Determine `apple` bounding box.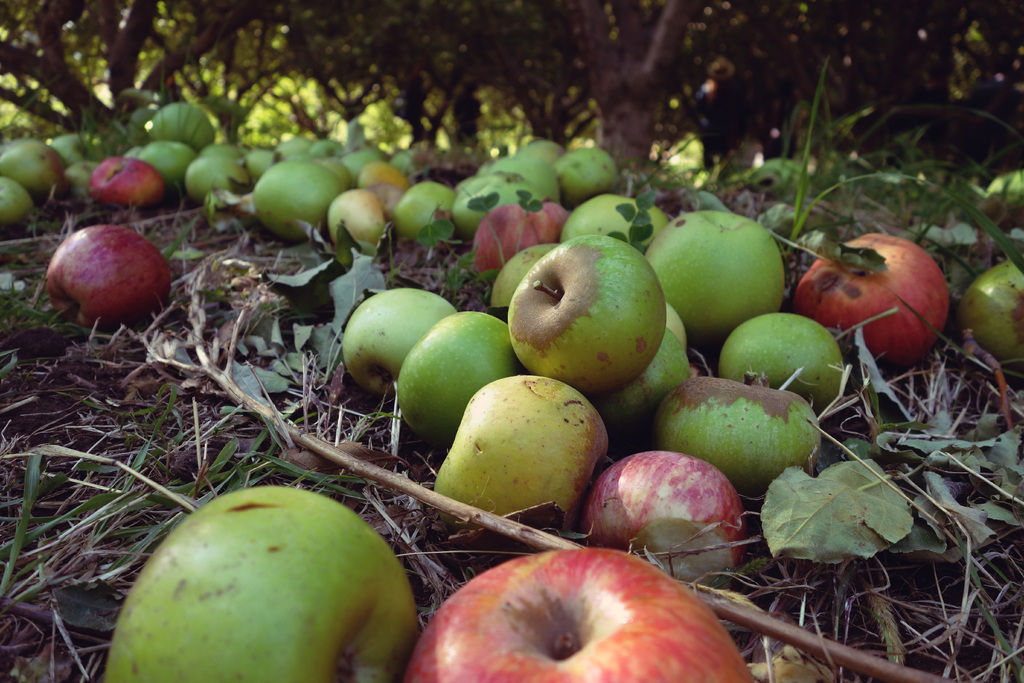
Determined: locate(405, 544, 756, 682).
